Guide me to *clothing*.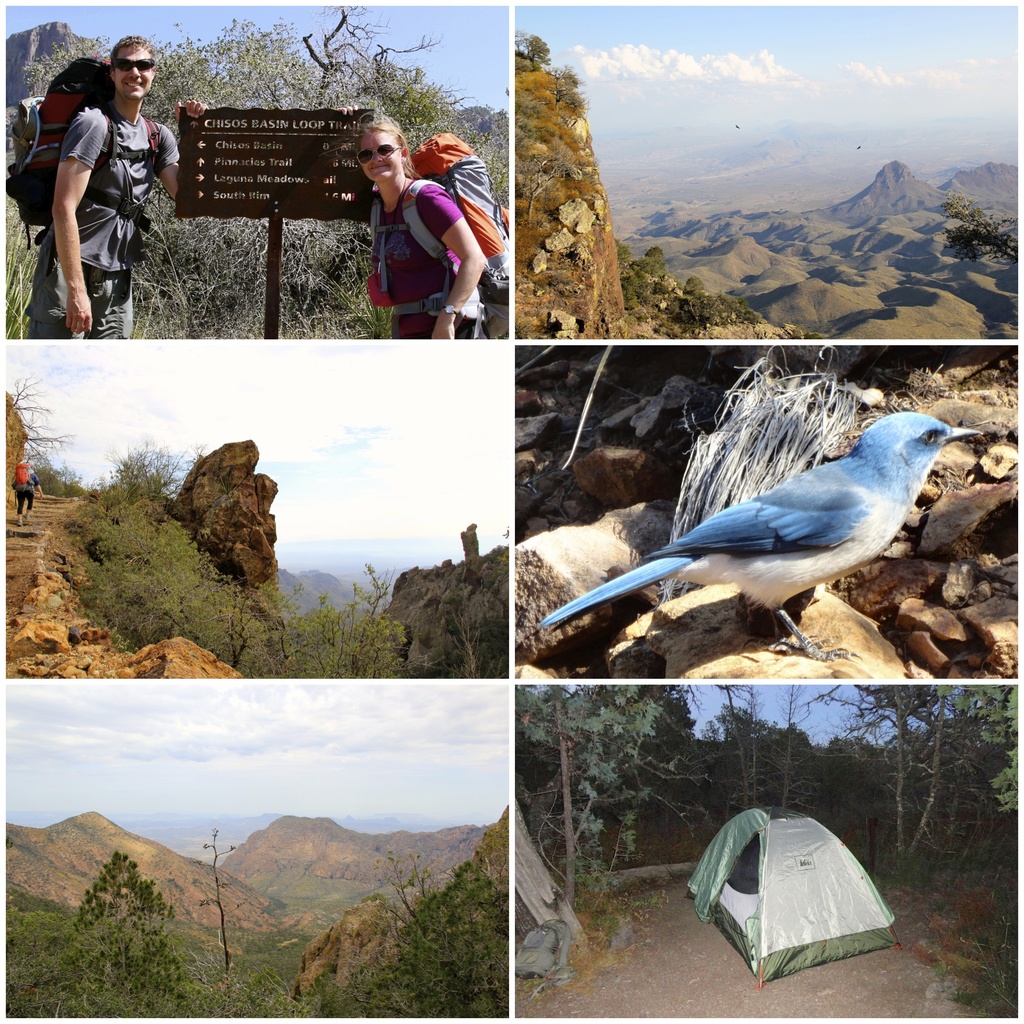
Guidance: [left=9, top=465, right=35, bottom=496].
